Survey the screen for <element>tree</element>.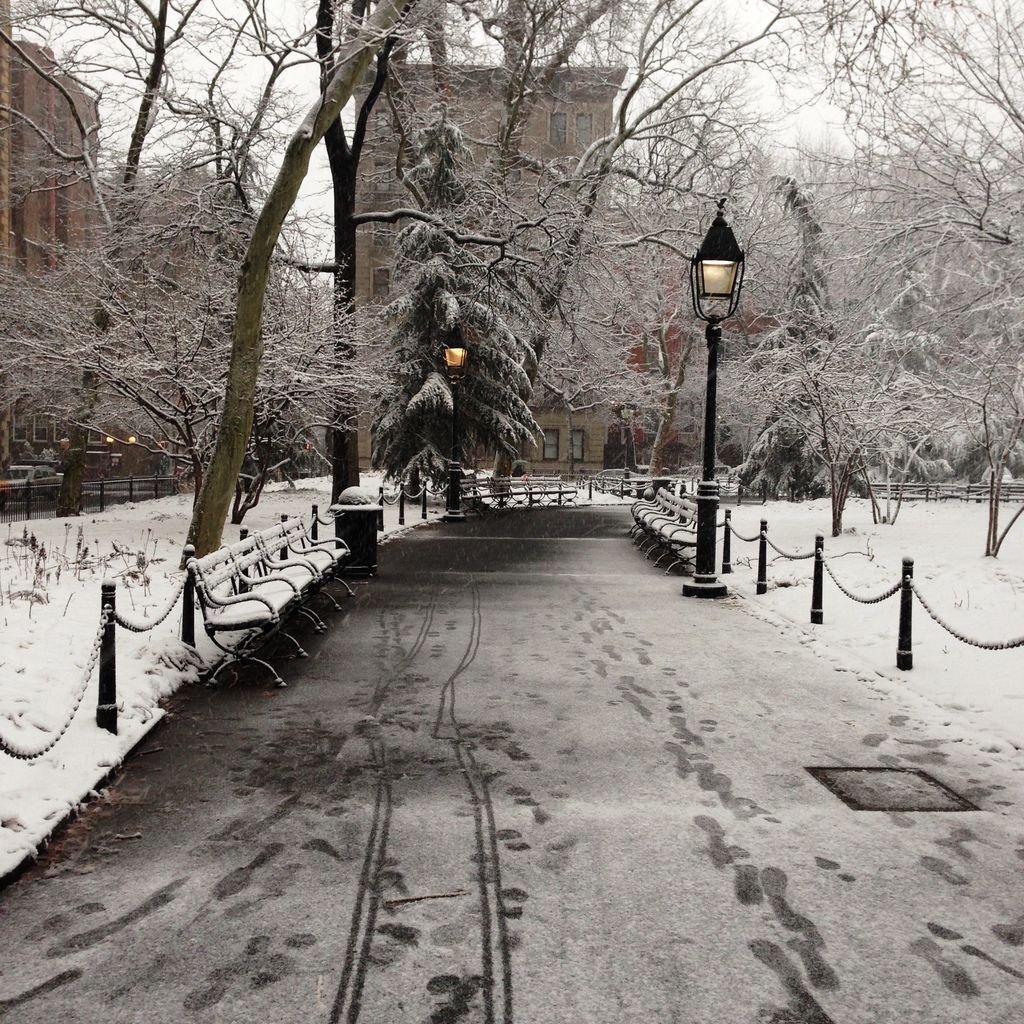
Survey found: locate(0, 0, 233, 515).
